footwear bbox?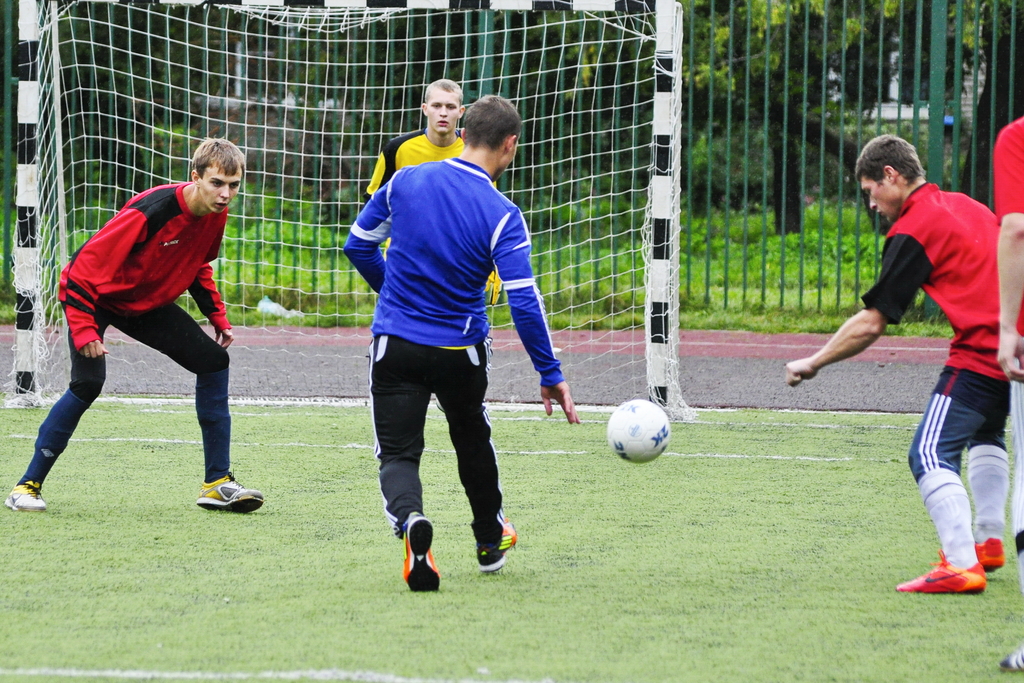
bbox(472, 513, 515, 568)
